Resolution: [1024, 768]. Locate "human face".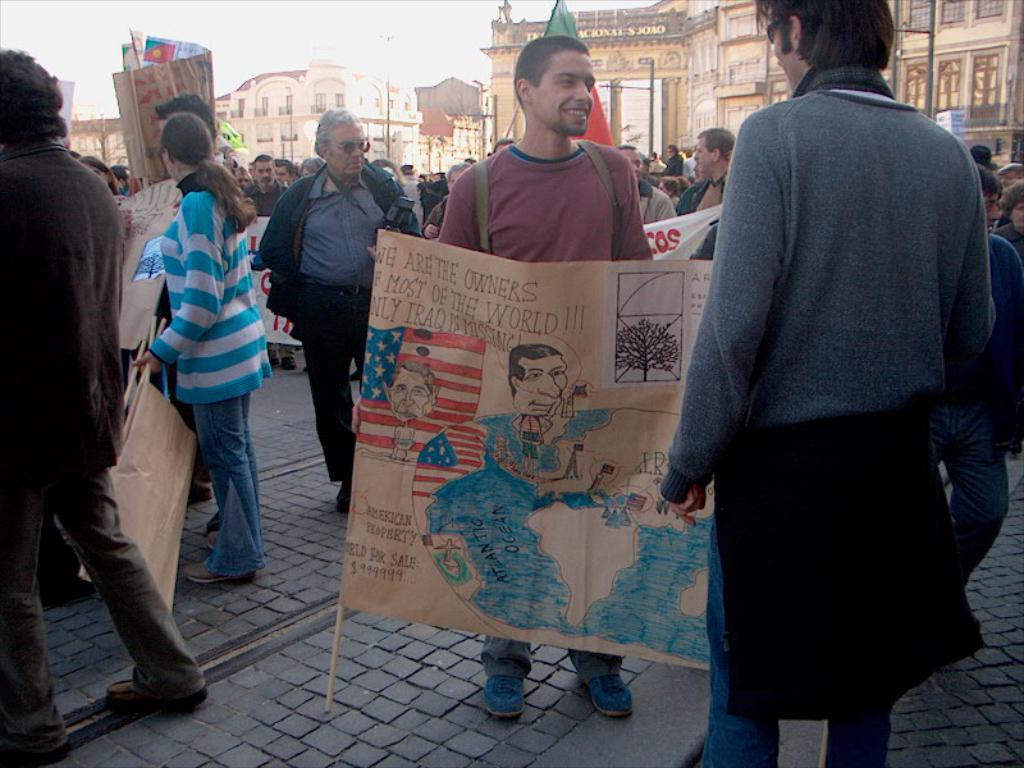
<bbox>536, 52, 596, 134</bbox>.
